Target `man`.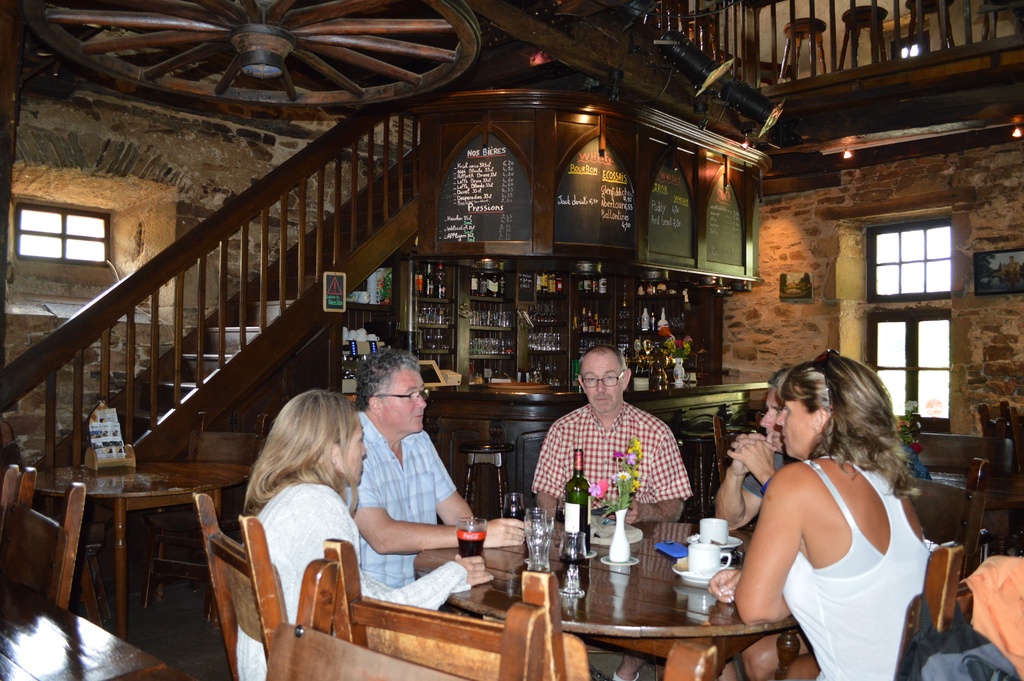
Target region: 525, 347, 681, 680.
